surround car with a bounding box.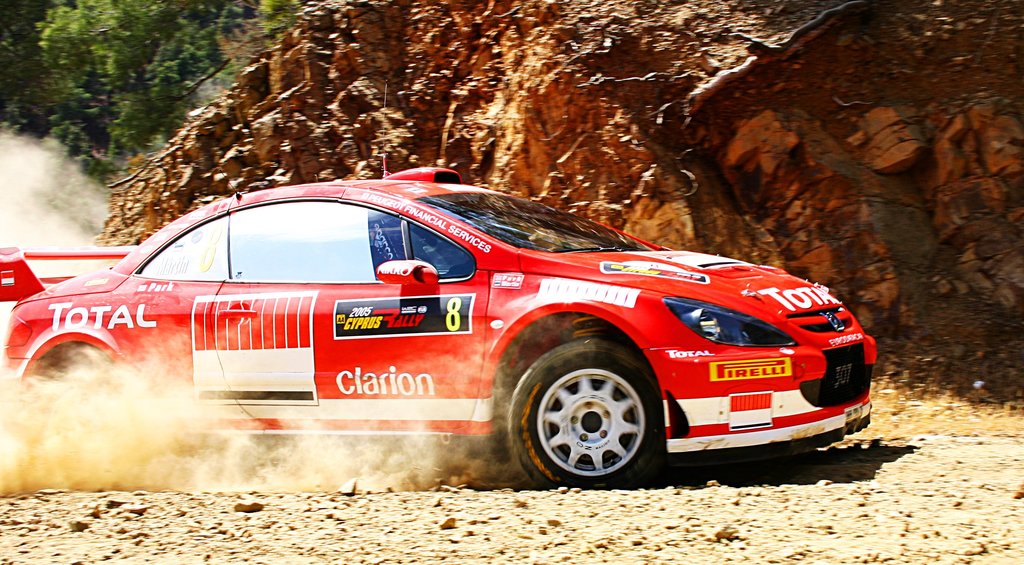
region(0, 164, 878, 489).
